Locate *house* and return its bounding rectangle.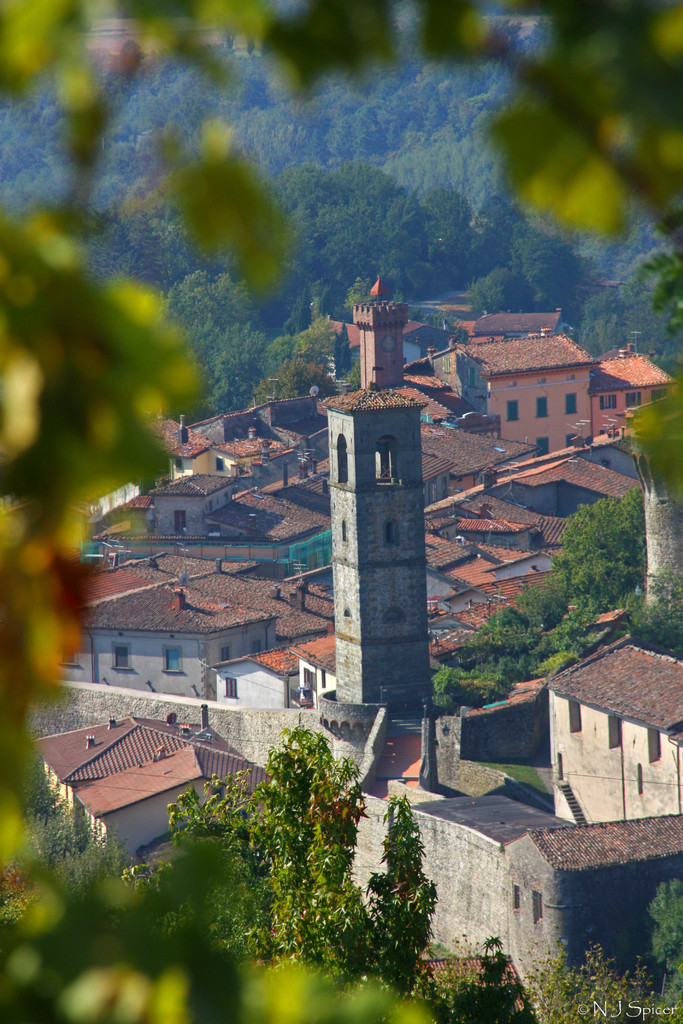
bbox(454, 302, 572, 337).
